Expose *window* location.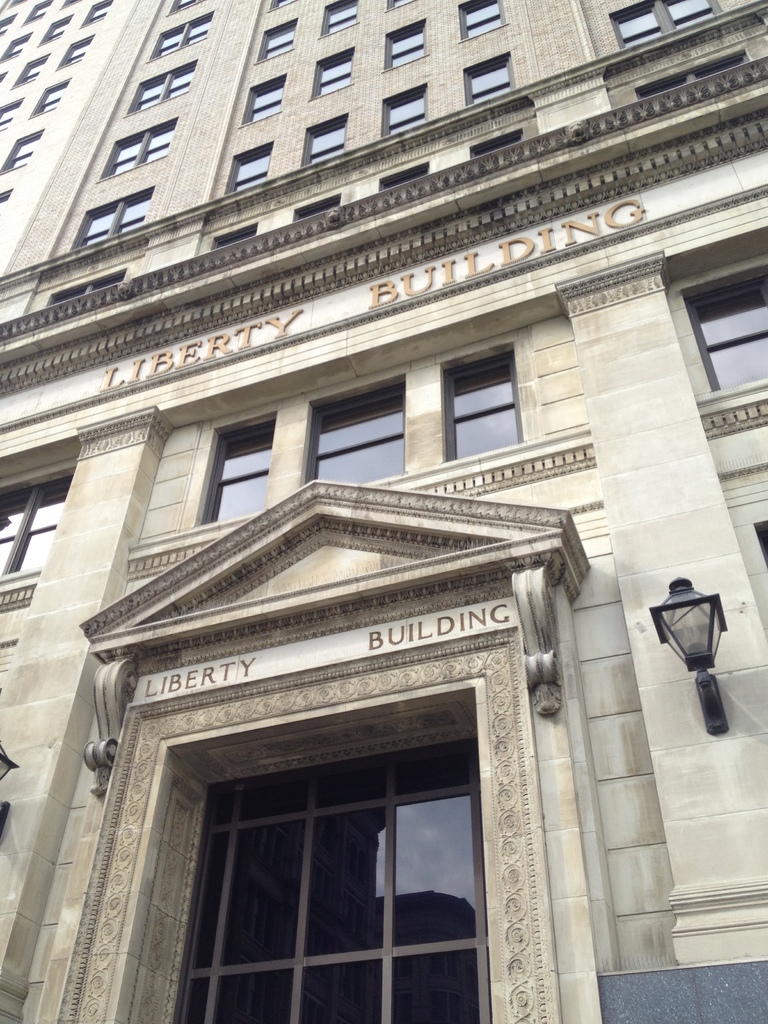
Exposed at (475,127,520,162).
